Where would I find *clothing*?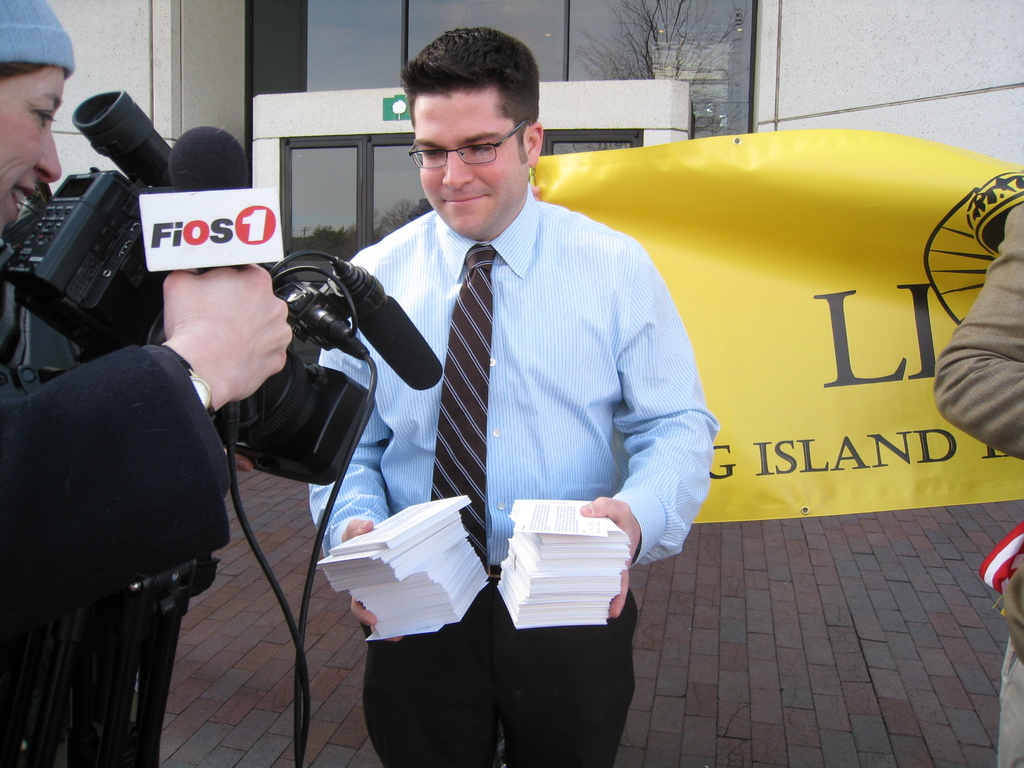
At 0:342:234:767.
